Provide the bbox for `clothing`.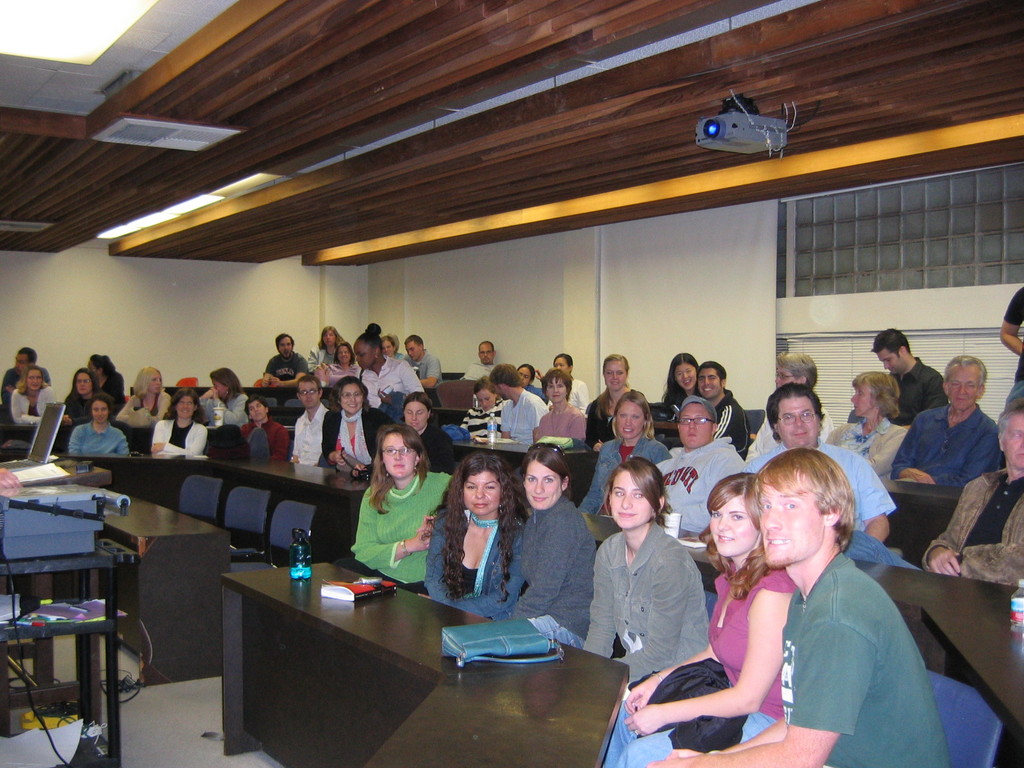
select_region(600, 560, 799, 767).
